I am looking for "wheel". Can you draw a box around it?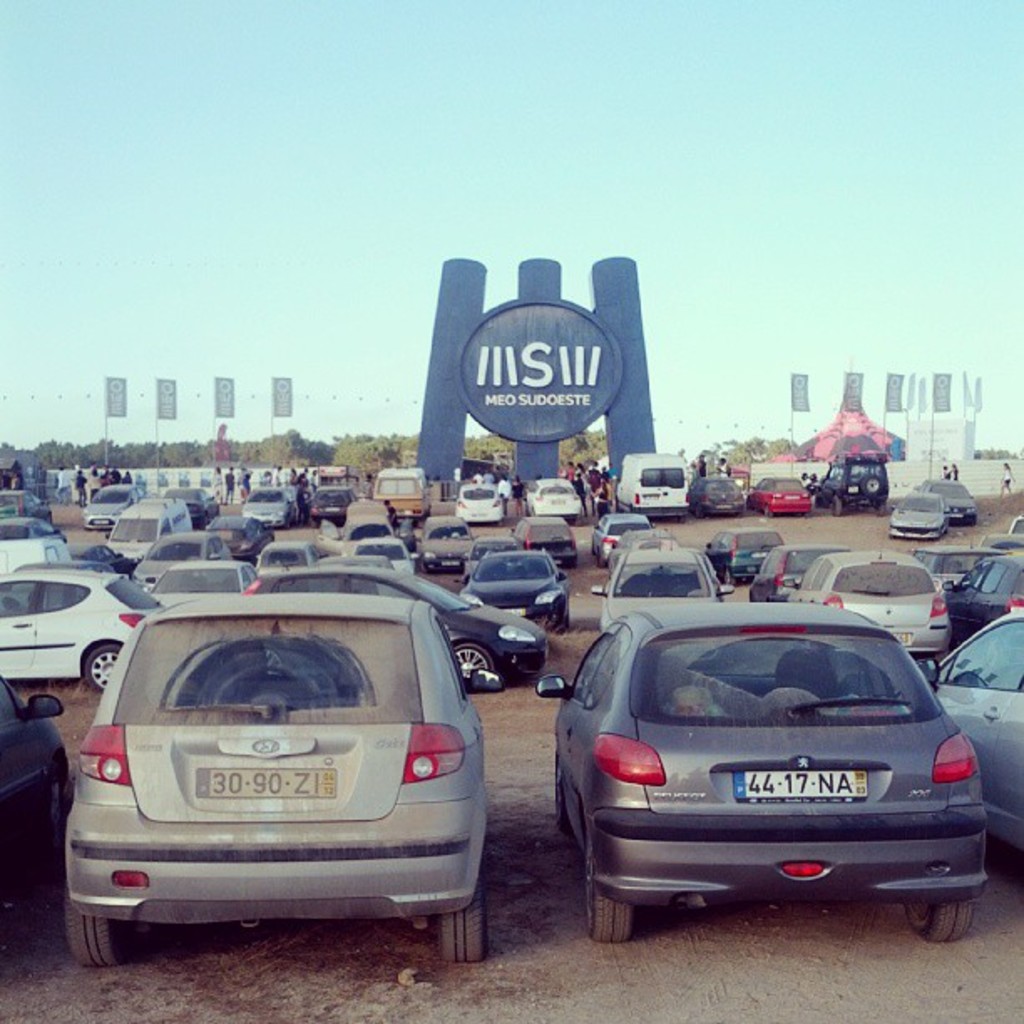
Sure, the bounding box is region(893, 895, 974, 945).
